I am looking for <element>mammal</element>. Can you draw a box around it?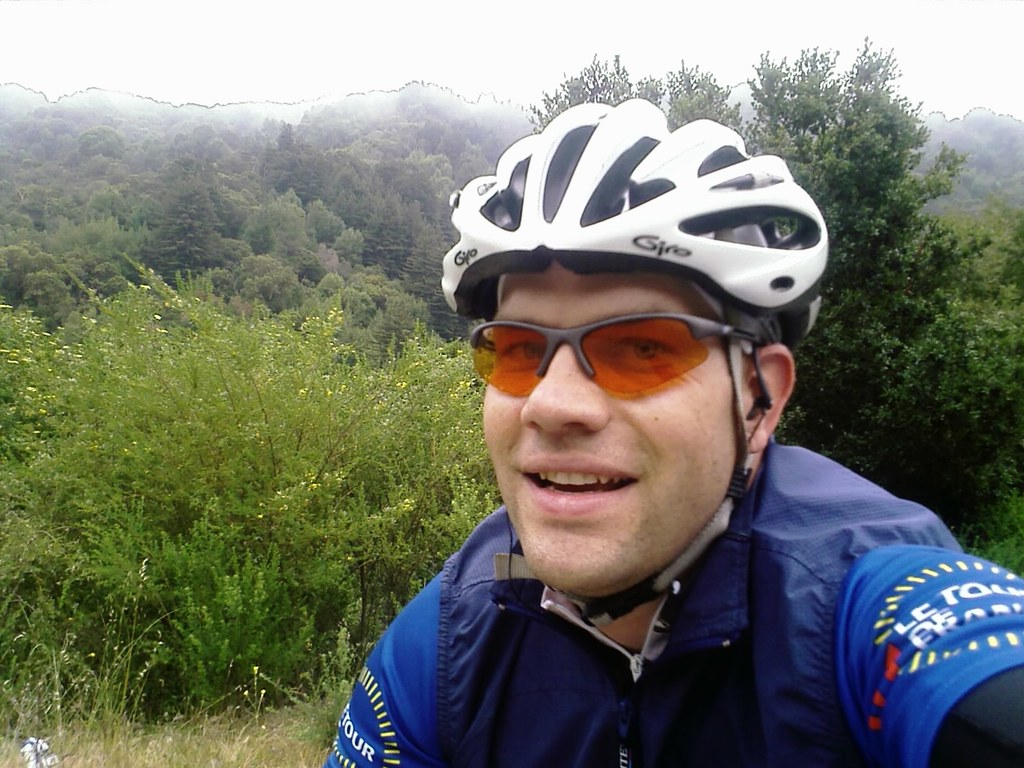
Sure, the bounding box is box(314, 132, 989, 765).
